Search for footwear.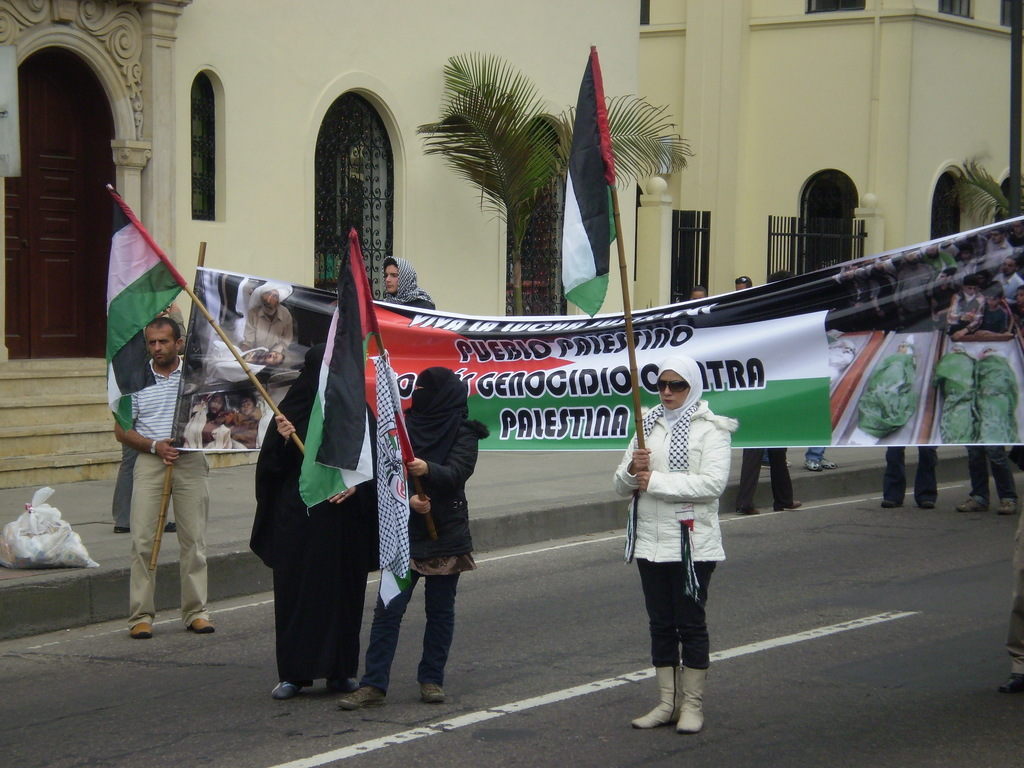
Found at 916,499,936,510.
